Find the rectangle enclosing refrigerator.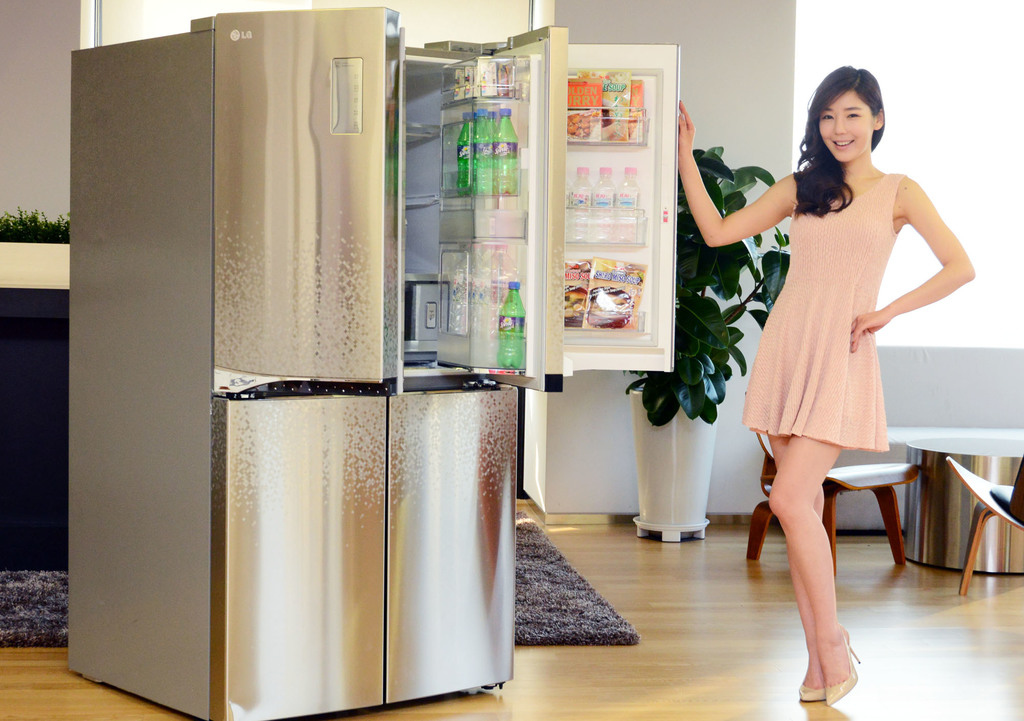
65, 4, 682, 720.
